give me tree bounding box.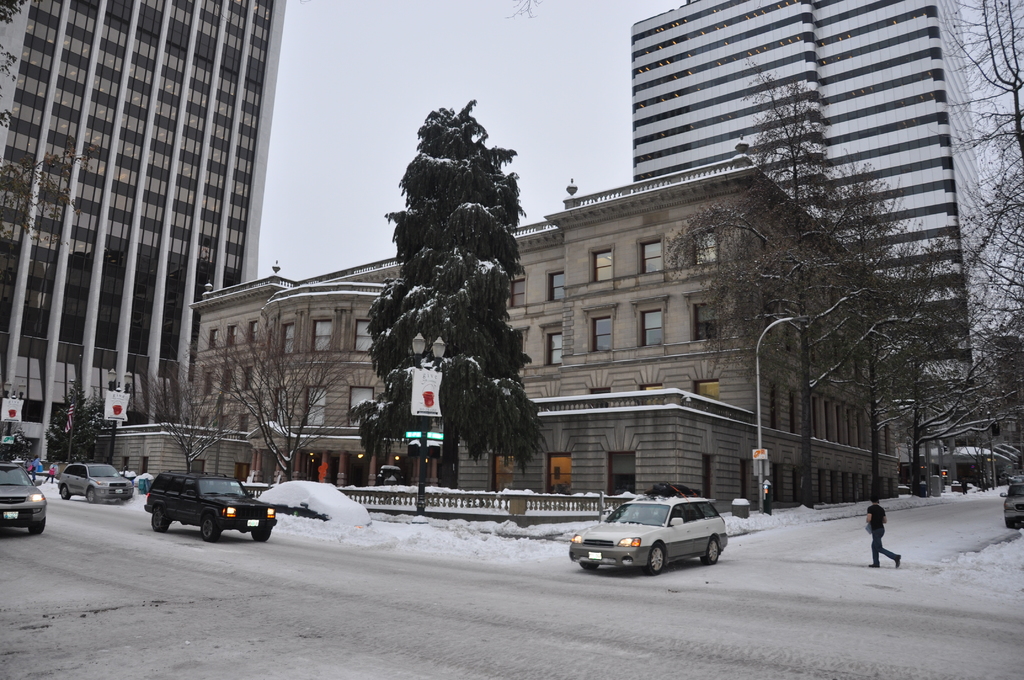
<region>0, 142, 59, 284</region>.
